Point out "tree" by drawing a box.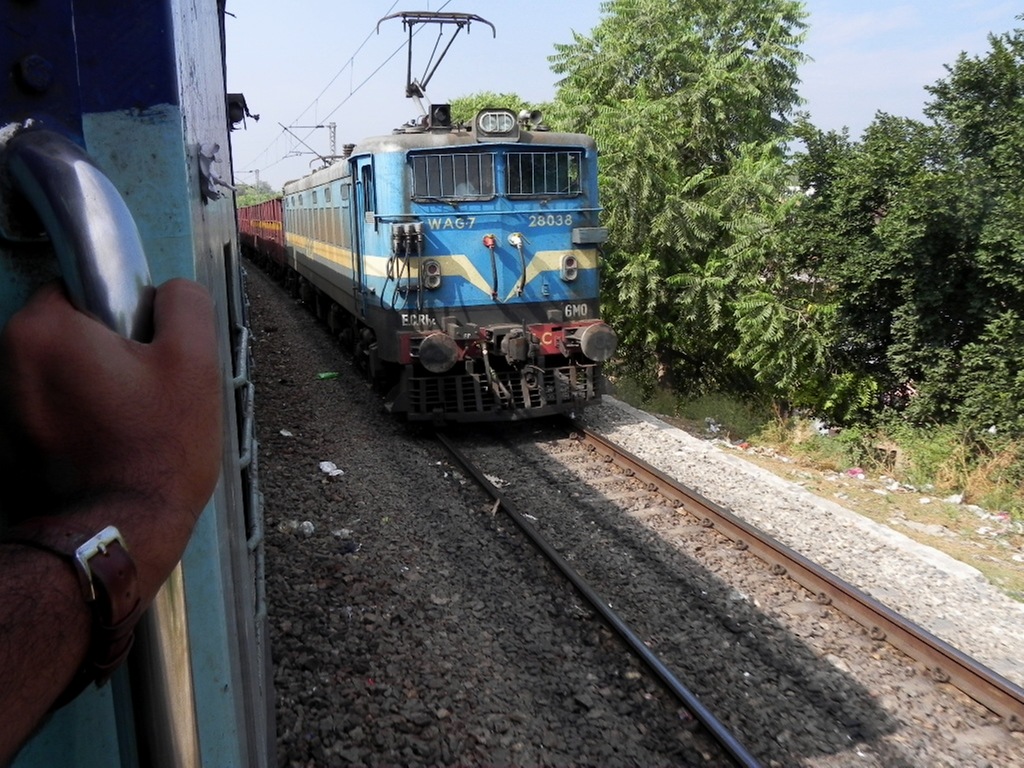
locate(444, 71, 566, 147).
